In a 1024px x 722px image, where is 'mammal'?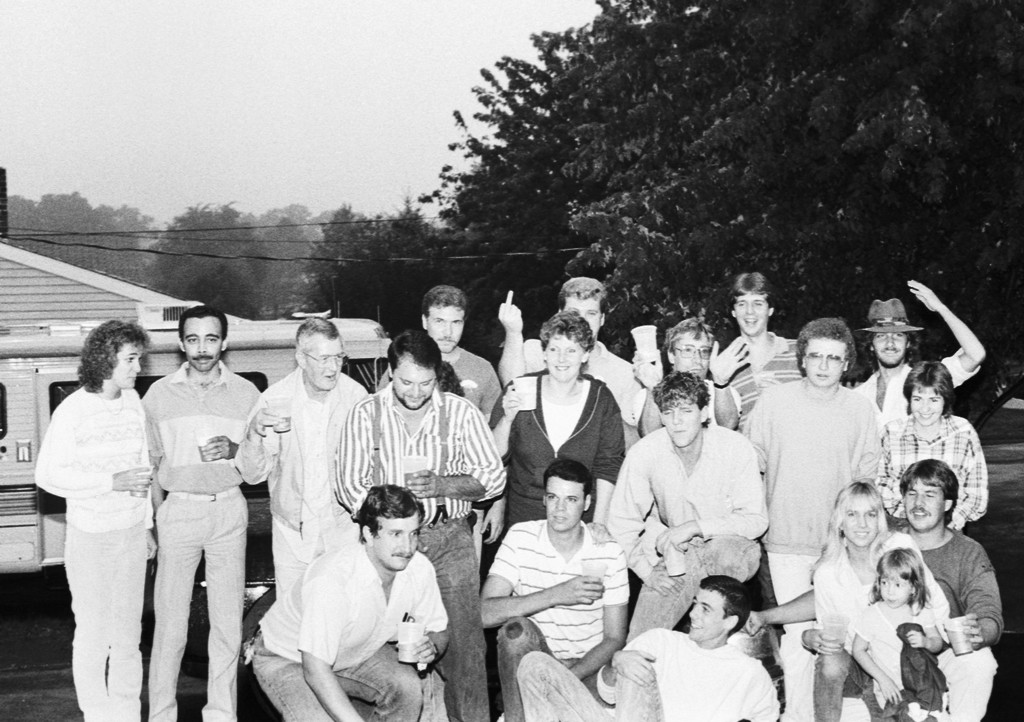
left=801, top=474, right=954, bottom=721.
